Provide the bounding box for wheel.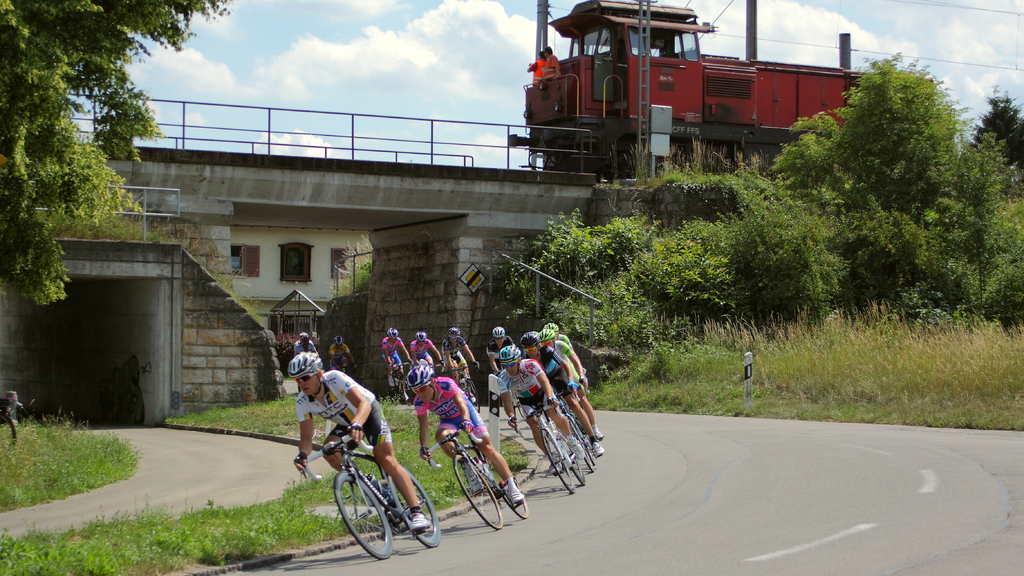
[467, 377, 481, 410].
